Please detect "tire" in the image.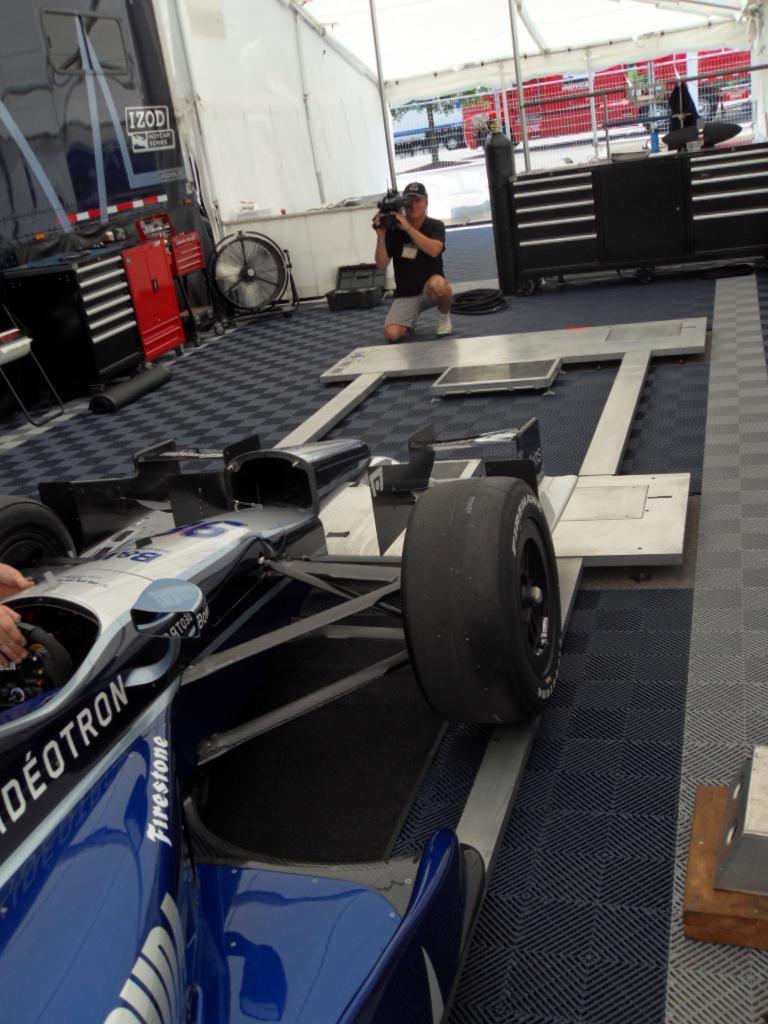
x1=405 y1=470 x2=589 y2=731.
